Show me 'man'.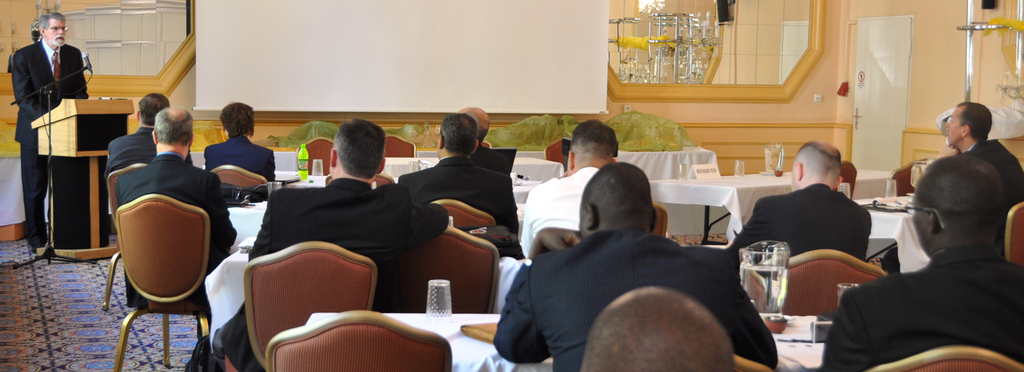
'man' is here: [x1=394, y1=111, x2=520, y2=232].
